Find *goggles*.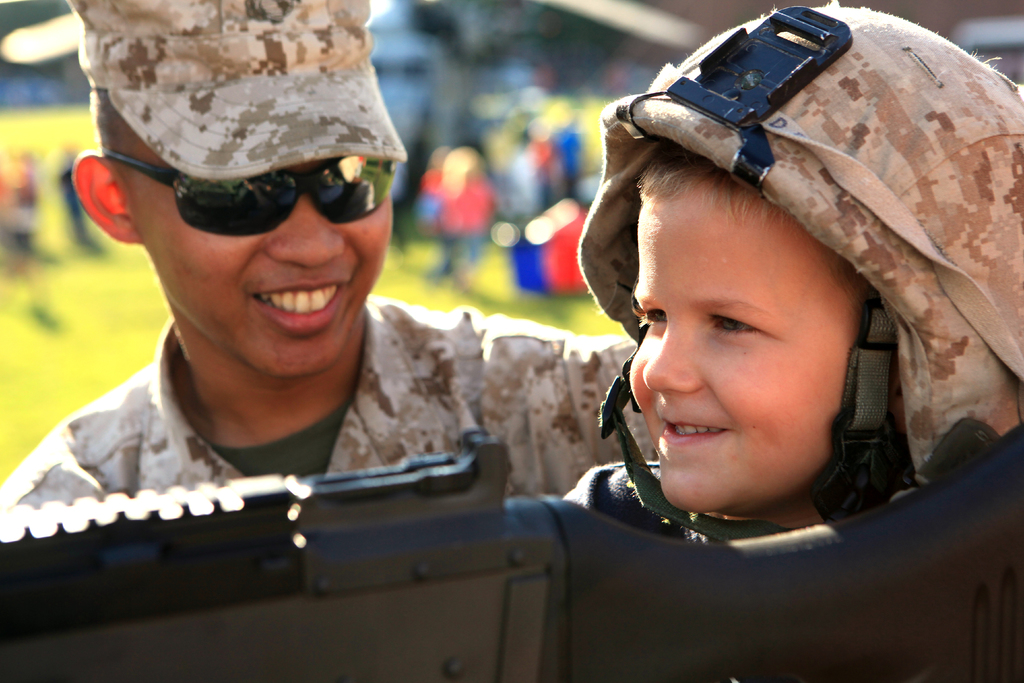
bbox=[99, 152, 402, 242].
